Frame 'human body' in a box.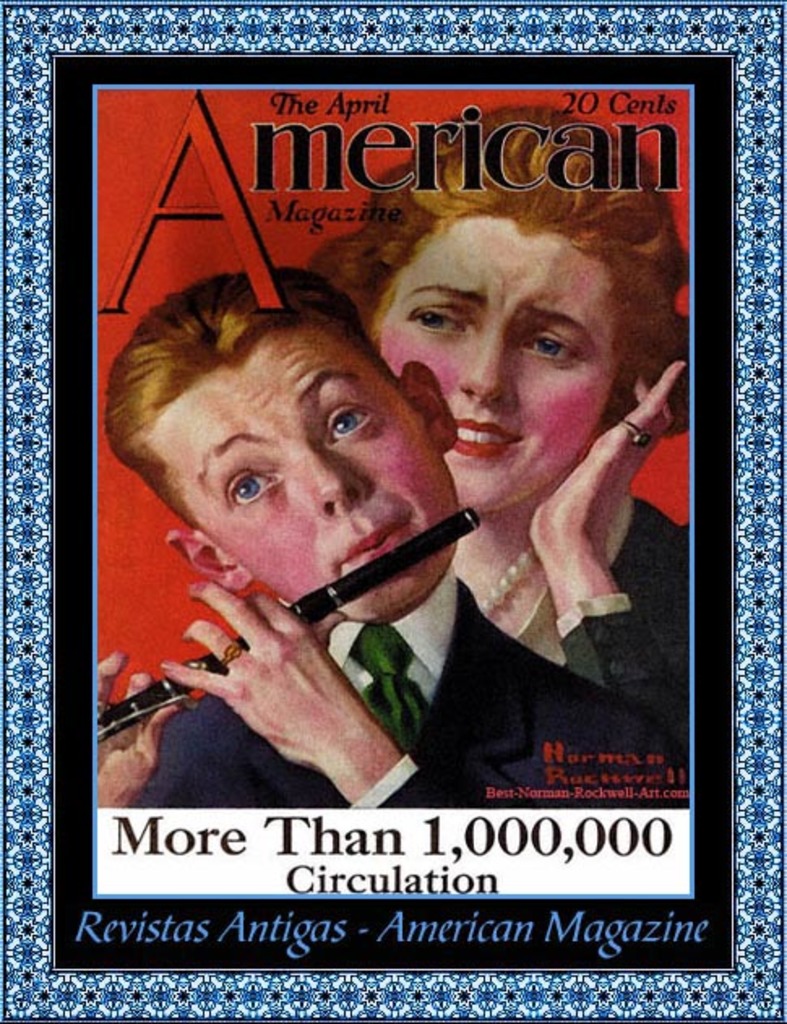
Rect(92, 269, 688, 807).
